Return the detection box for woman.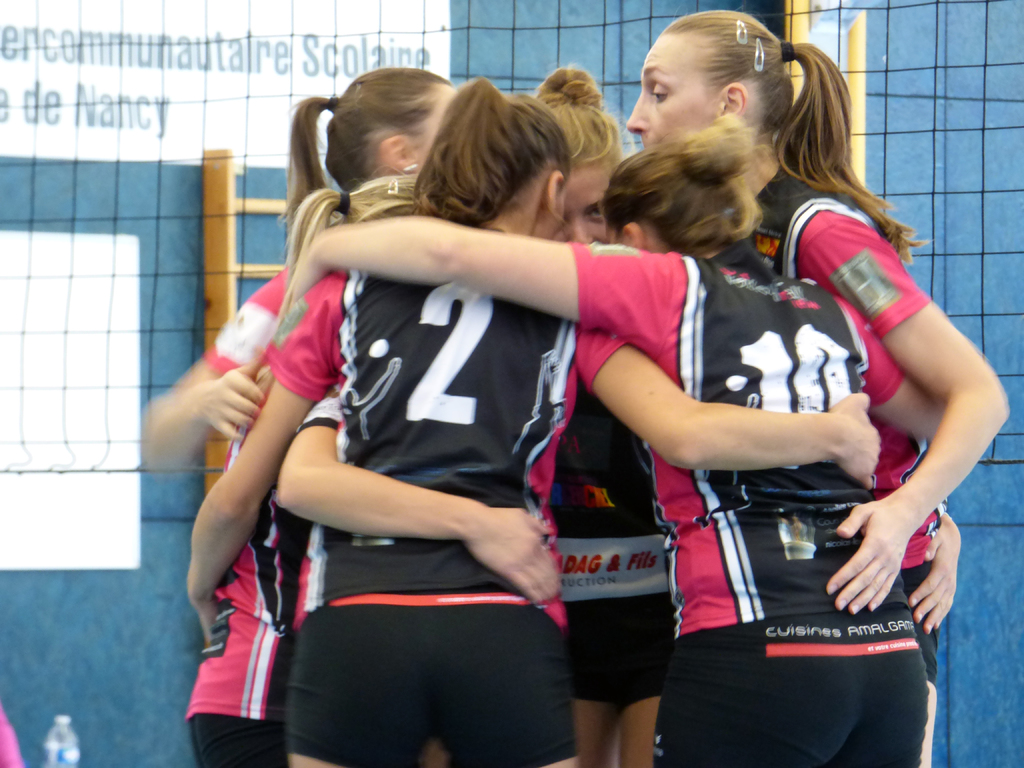
[145,67,457,470].
